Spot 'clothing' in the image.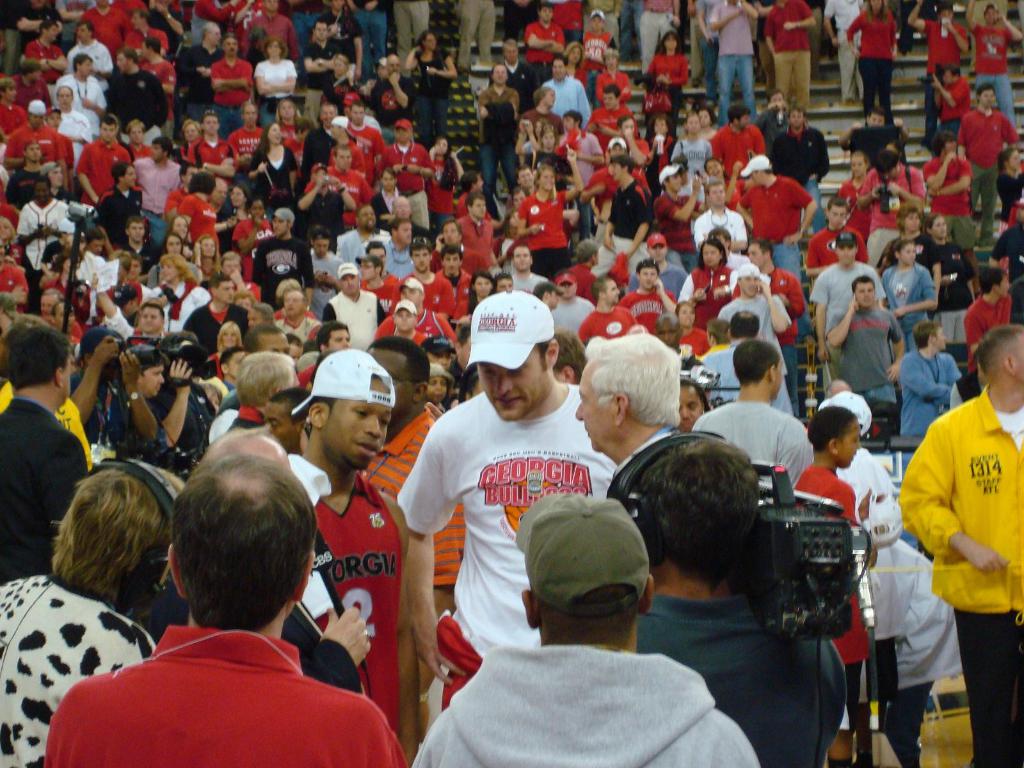
'clothing' found at select_region(189, 0, 236, 38).
